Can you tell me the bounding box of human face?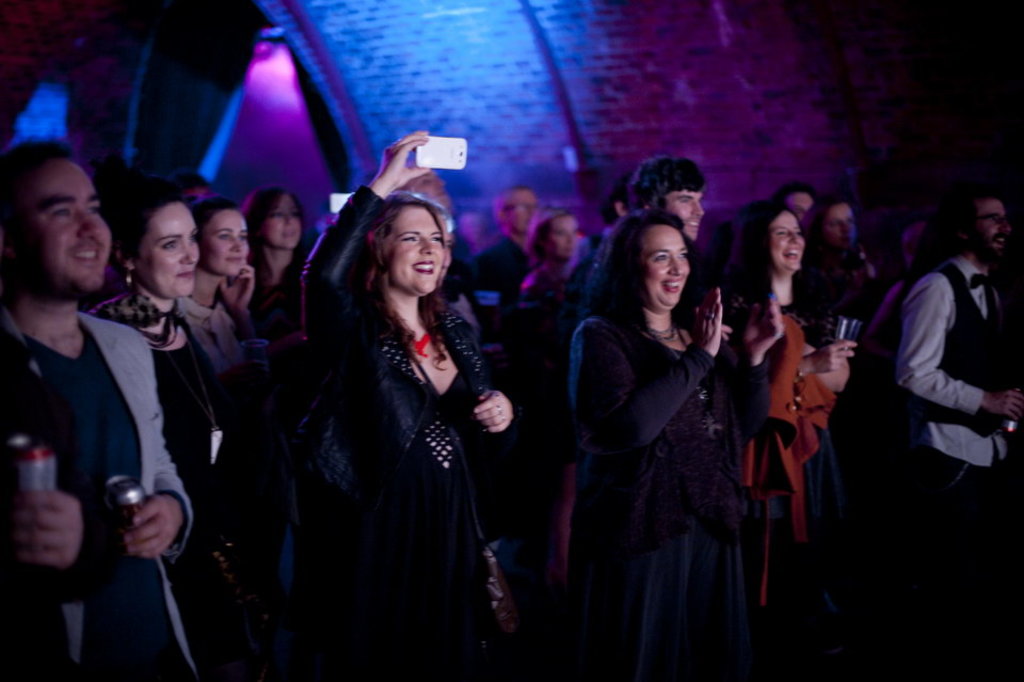
x1=394 y1=208 x2=448 y2=299.
